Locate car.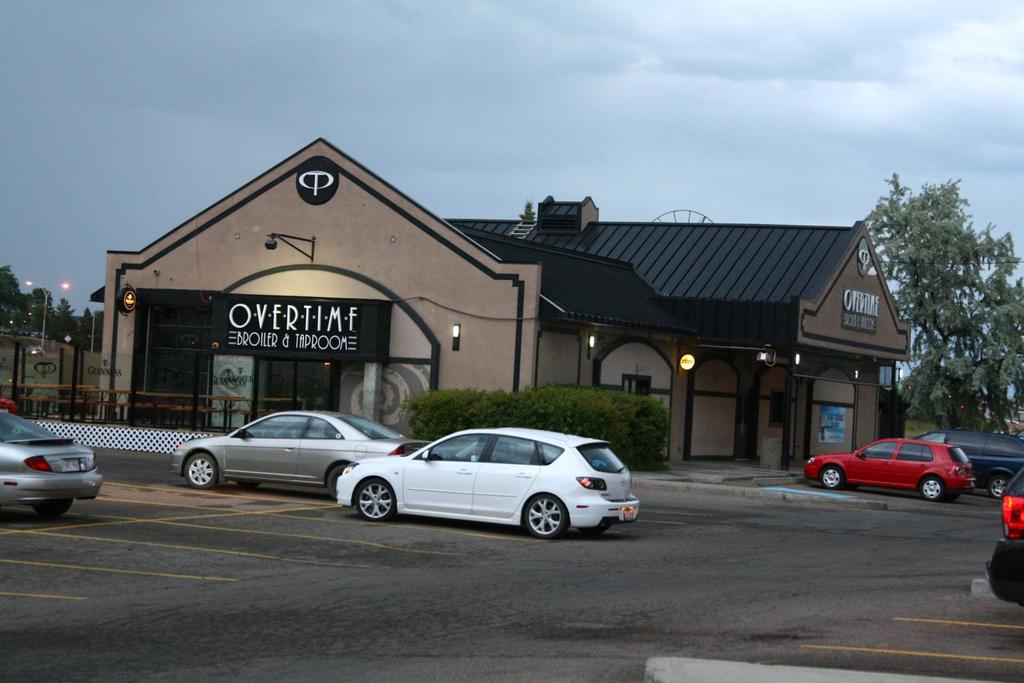
Bounding box: pyautogui.locateOnScreen(989, 466, 1023, 601).
